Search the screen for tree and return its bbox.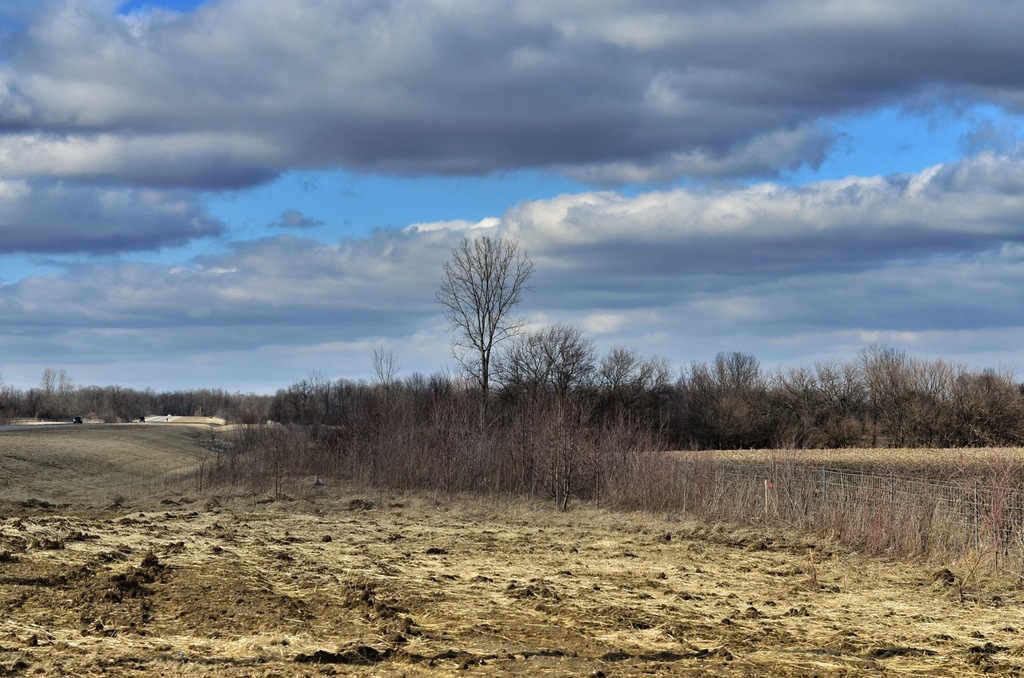
Found: {"x1": 767, "y1": 356, "x2": 846, "y2": 453}.
